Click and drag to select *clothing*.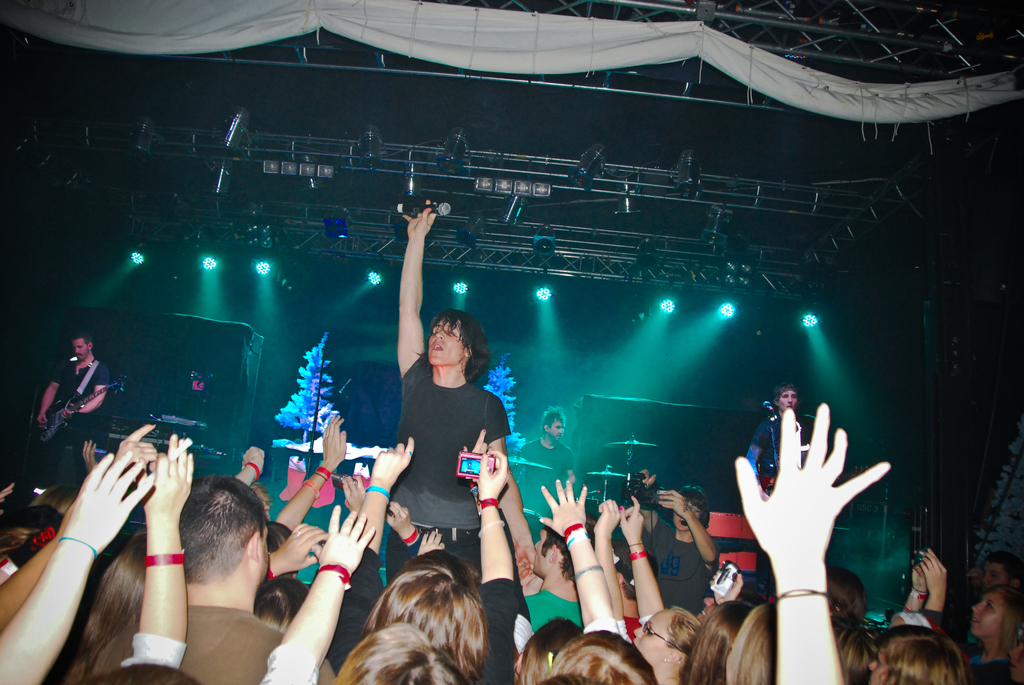
Selection: (517,436,572,513).
